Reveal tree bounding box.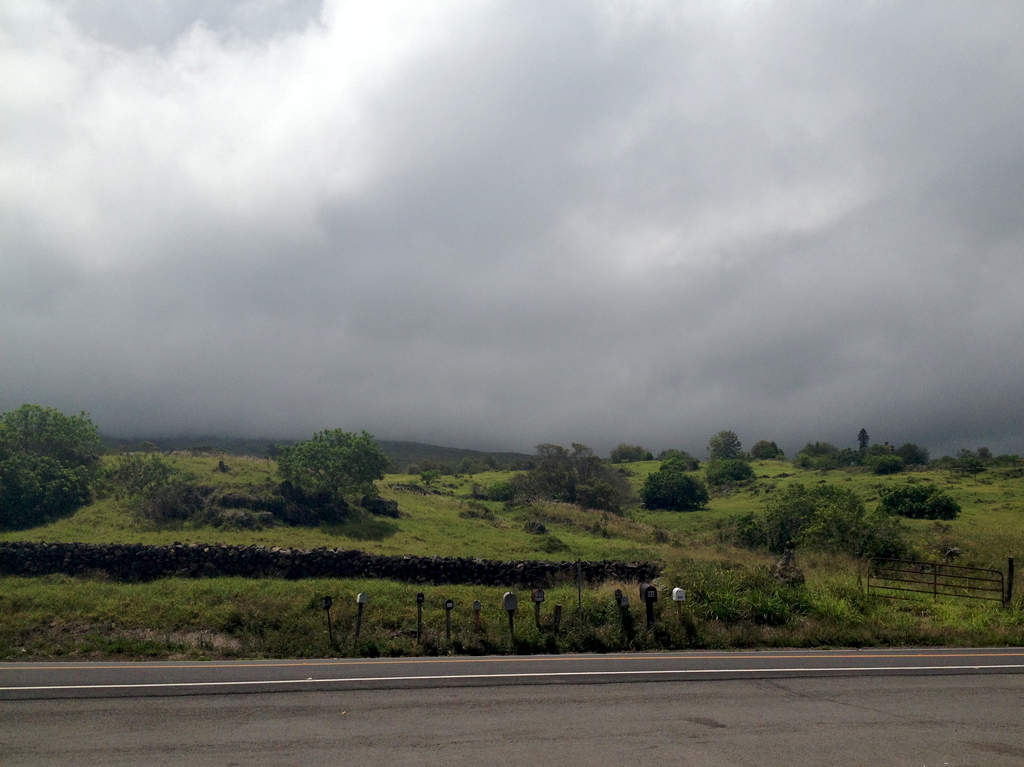
Revealed: [520, 440, 631, 510].
